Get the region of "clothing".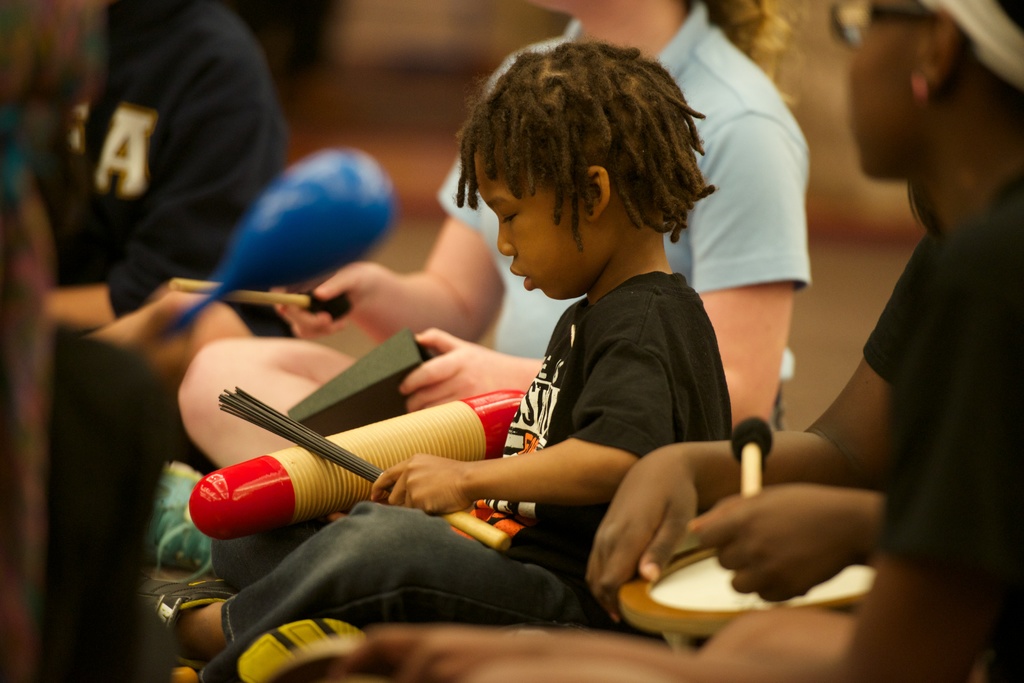
35,0,293,682.
